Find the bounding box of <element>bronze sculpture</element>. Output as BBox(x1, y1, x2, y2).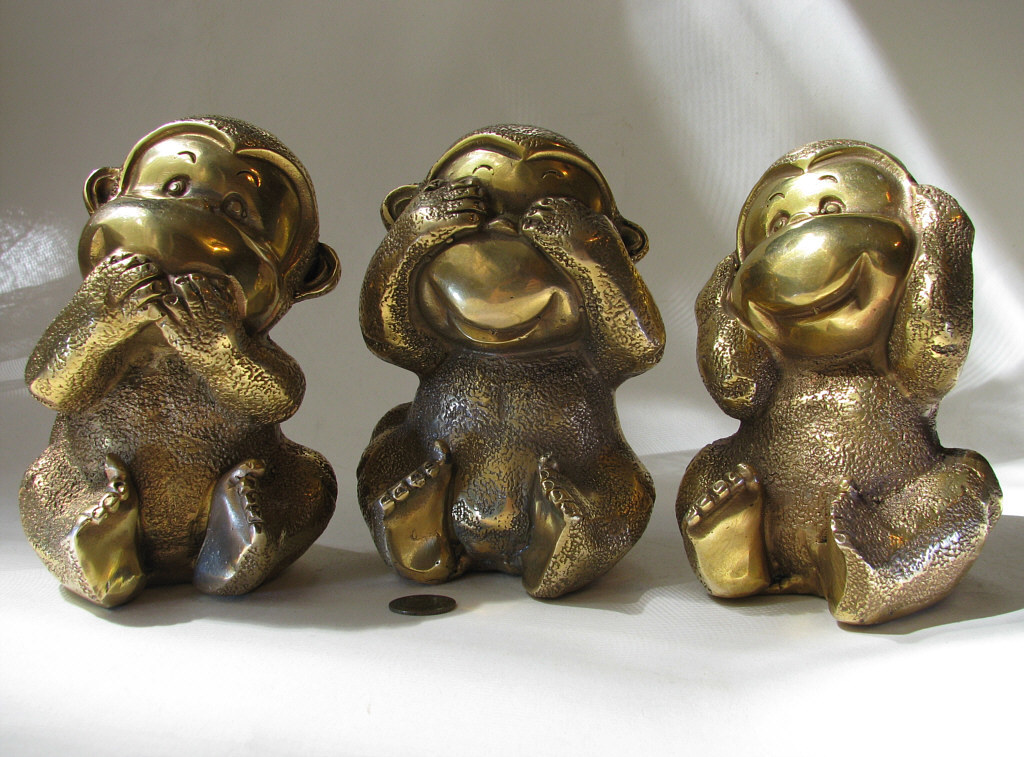
BBox(348, 113, 671, 596).
